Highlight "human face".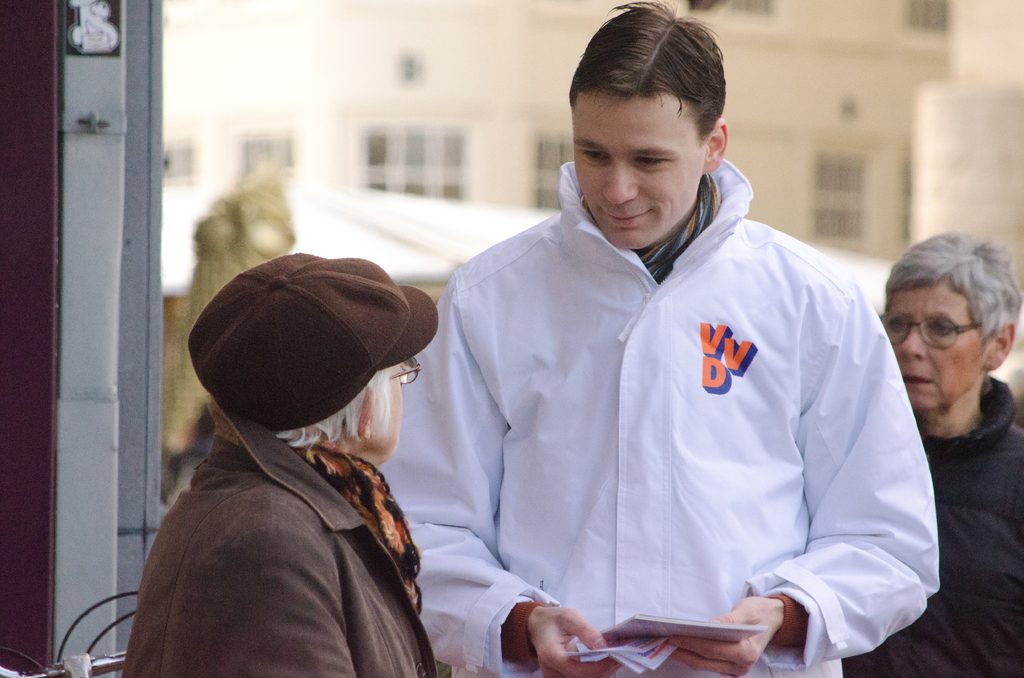
Highlighted region: BBox(881, 288, 998, 422).
